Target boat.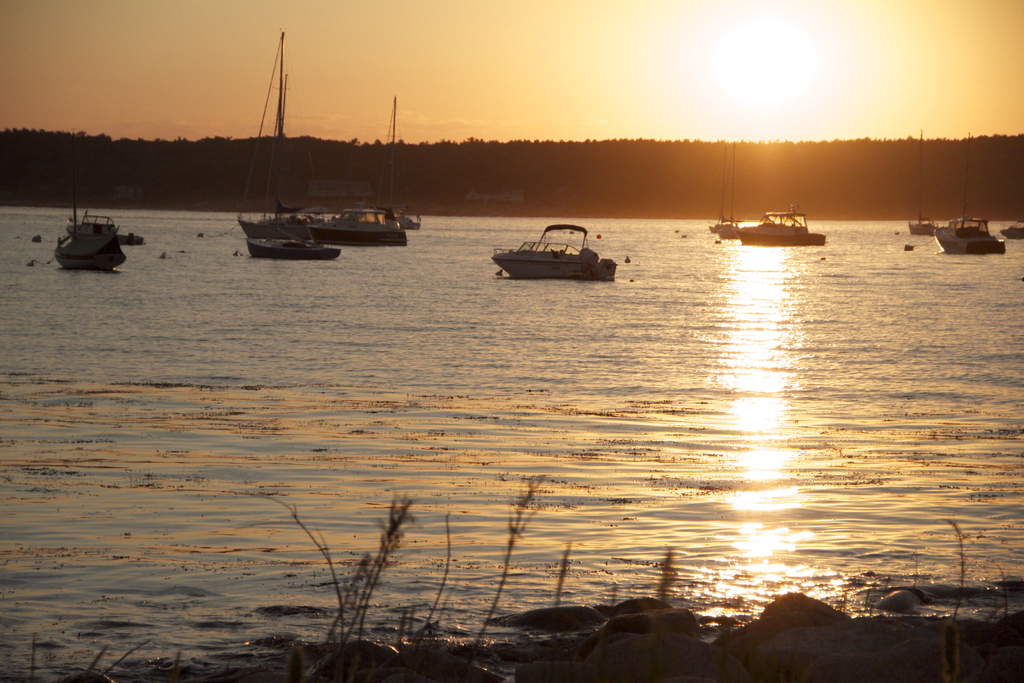
Target region: [x1=360, y1=94, x2=422, y2=233].
